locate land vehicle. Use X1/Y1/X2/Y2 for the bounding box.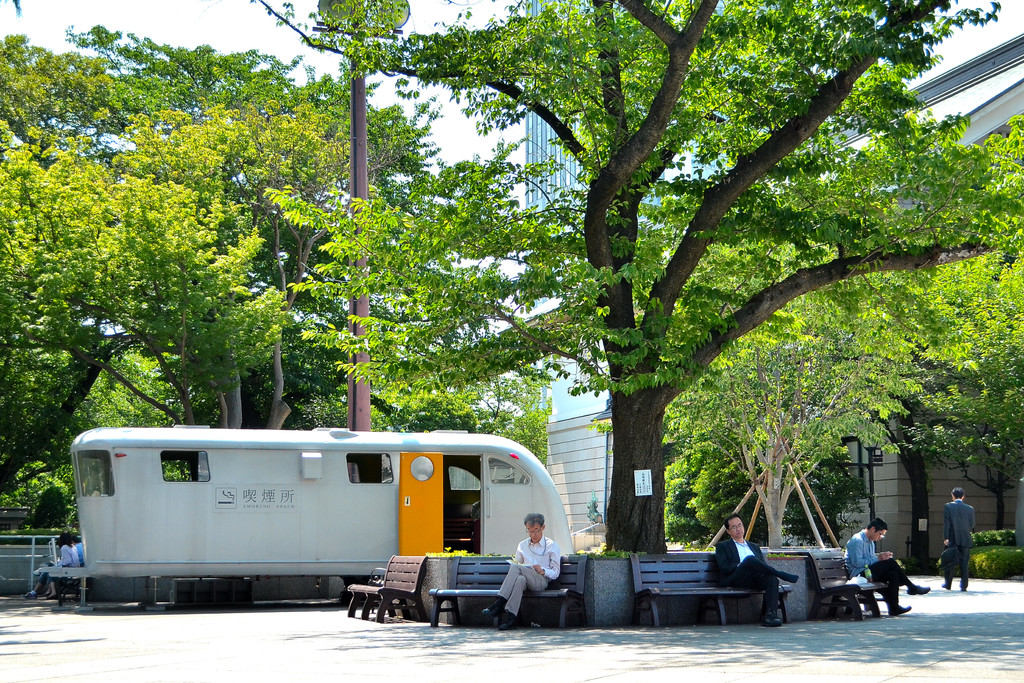
38/420/607/627.
